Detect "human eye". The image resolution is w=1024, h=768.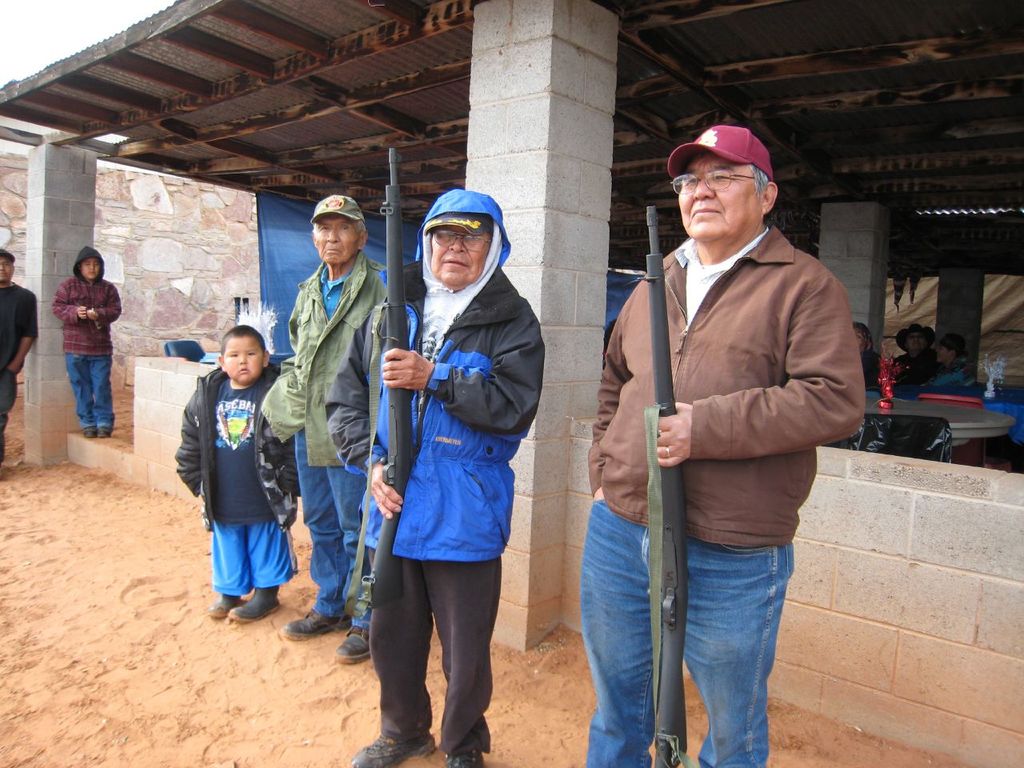
box=[246, 349, 257, 357].
